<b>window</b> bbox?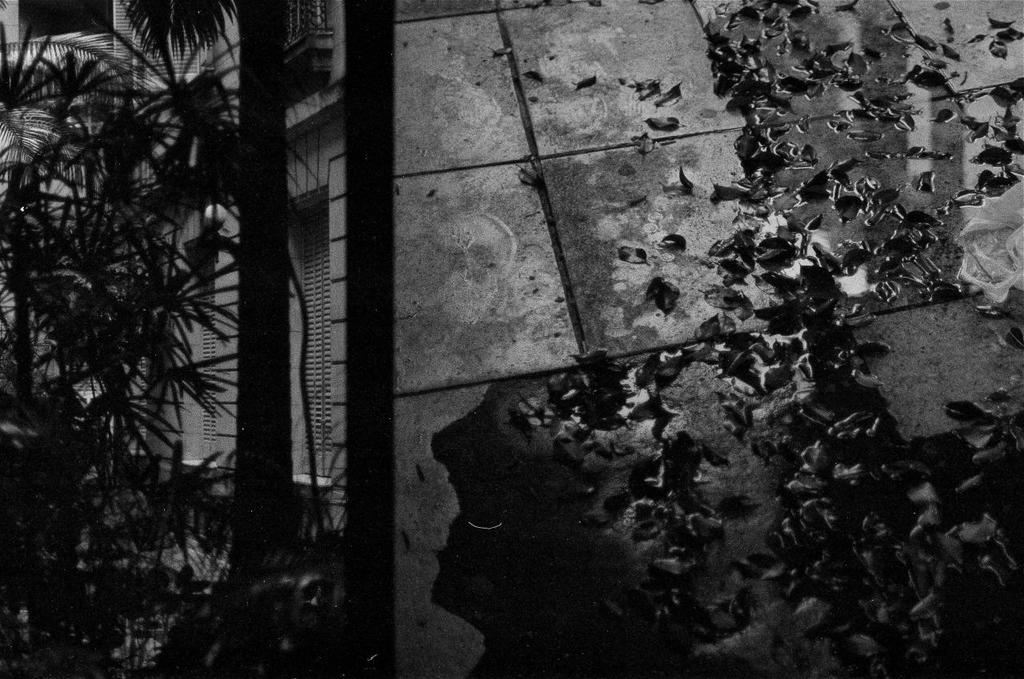
<box>9,0,942,621</box>
